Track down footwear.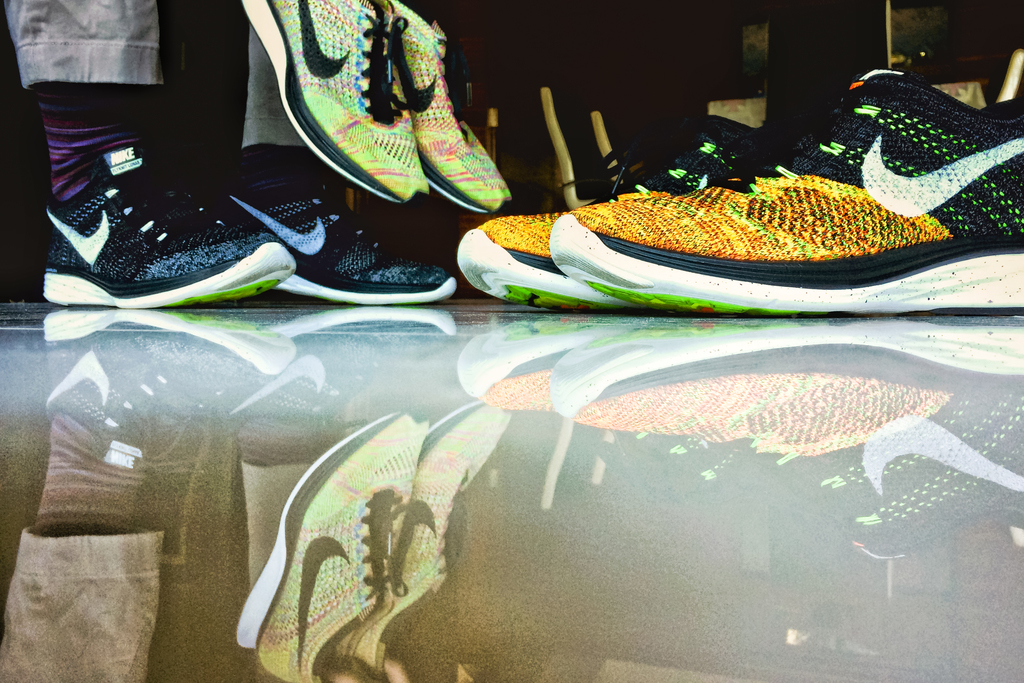
Tracked to locate(415, 0, 517, 216).
